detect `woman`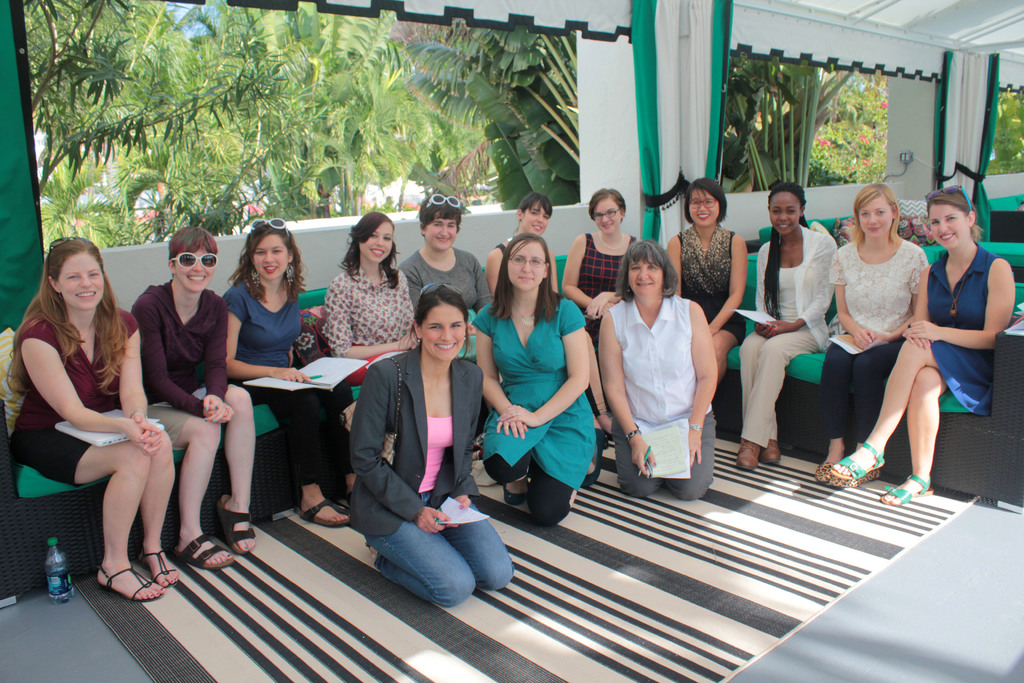
[846, 187, 1018, 508]
